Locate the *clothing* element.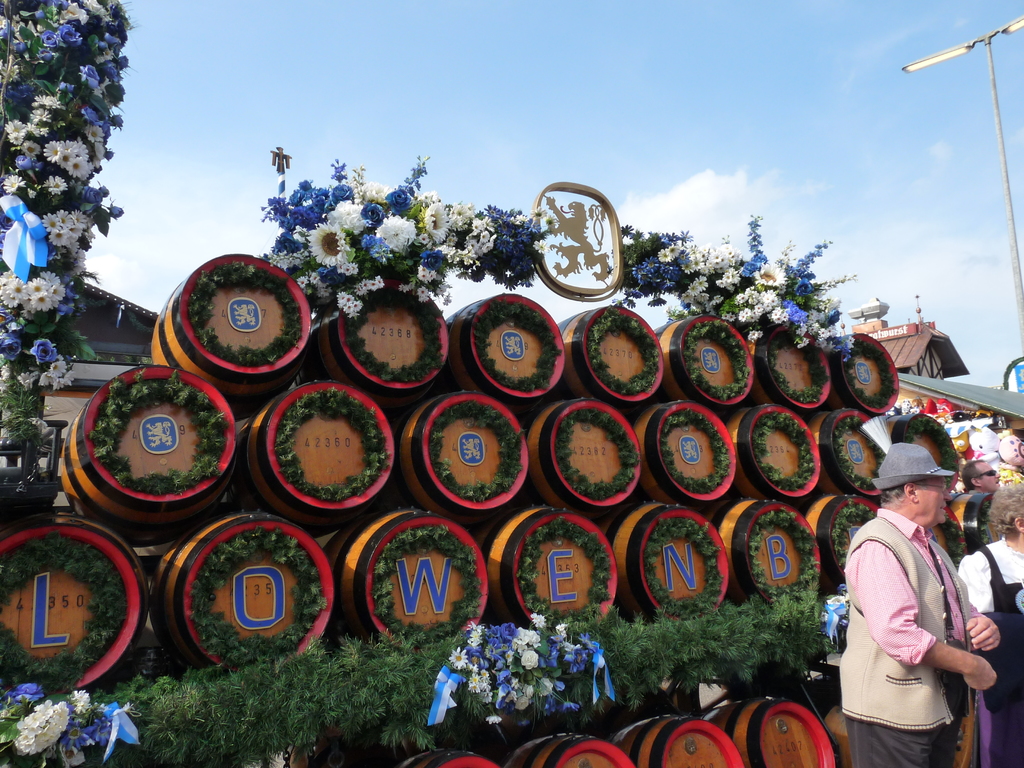
Element bbox: select_region(961, 486, 995, 535).
